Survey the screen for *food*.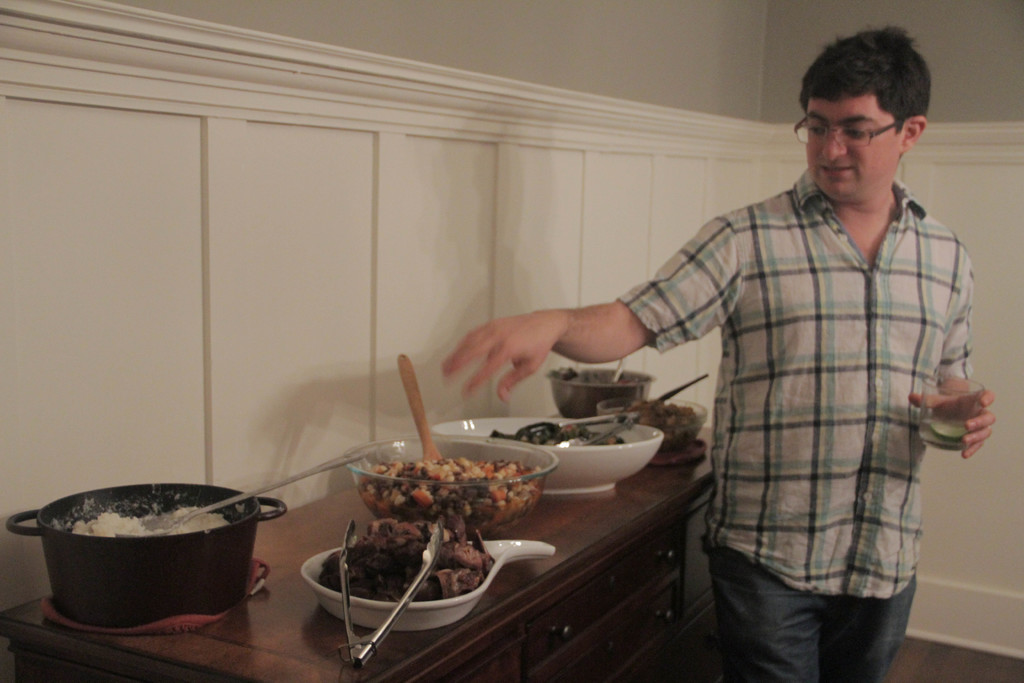
Survey found: {"left": 614, "top": 395, "right": 700, "bottom": 419}.
